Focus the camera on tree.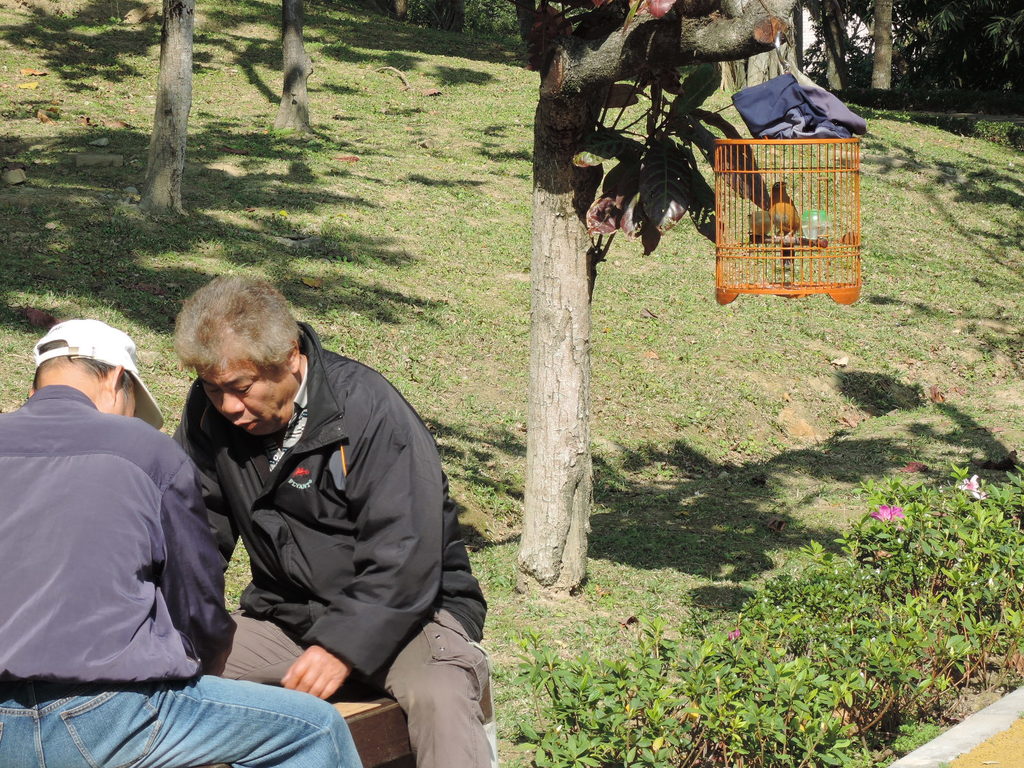
Focus region: (147,1,925,680).
